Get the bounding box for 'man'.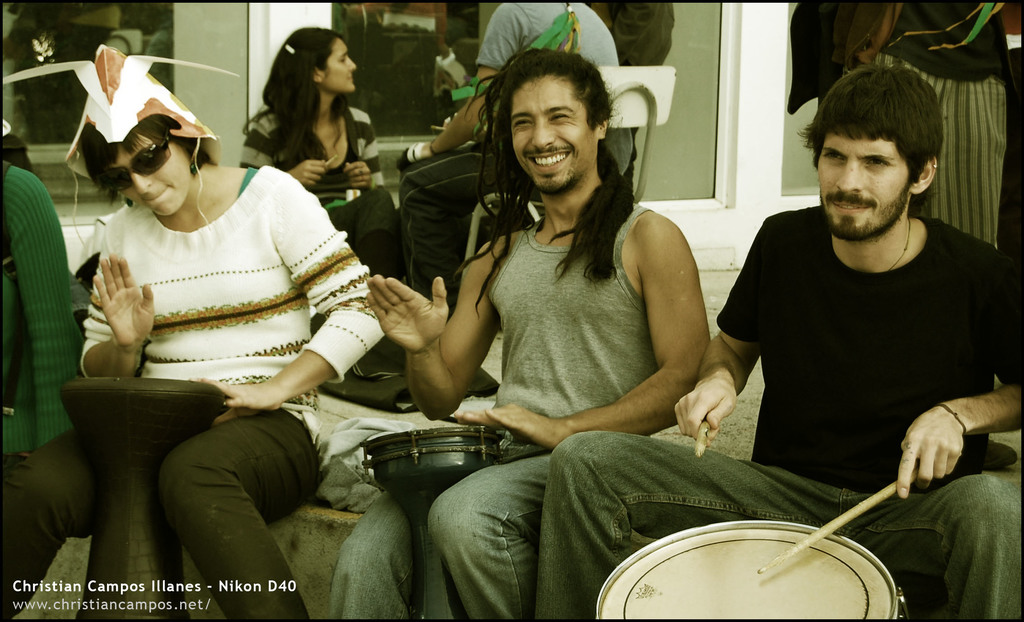
{"left": 327, "top": 43, "right": 709, "bottom": 621}.
